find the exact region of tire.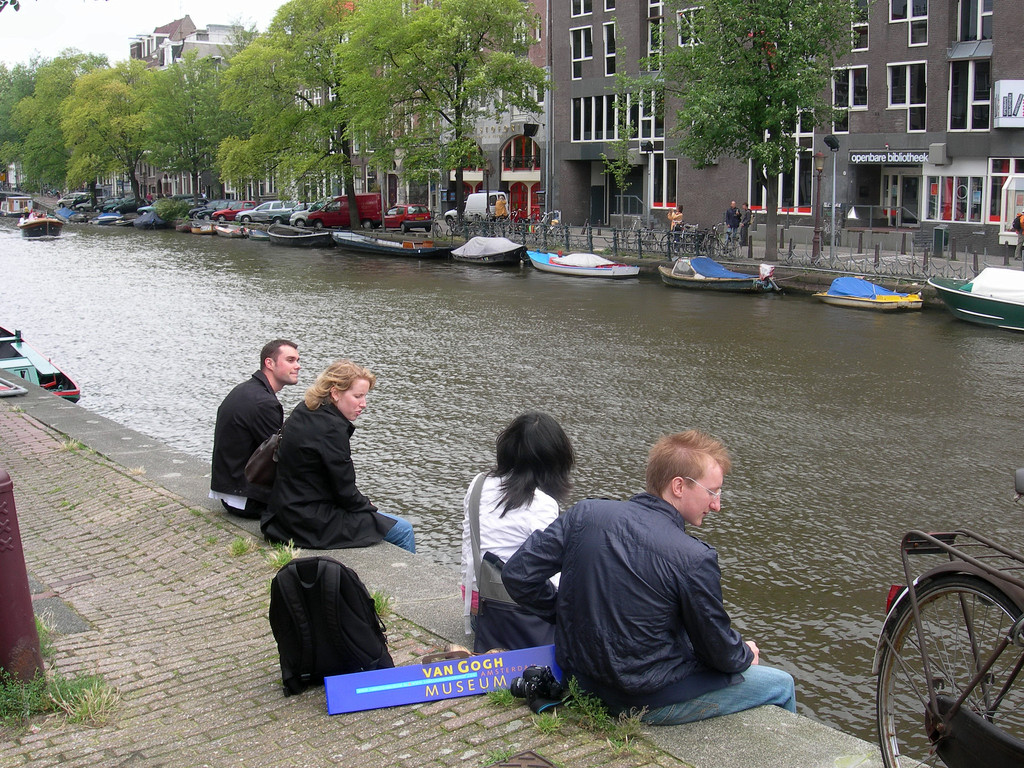
Exact region: [left=241, top=214, right=250, bottom=224].
